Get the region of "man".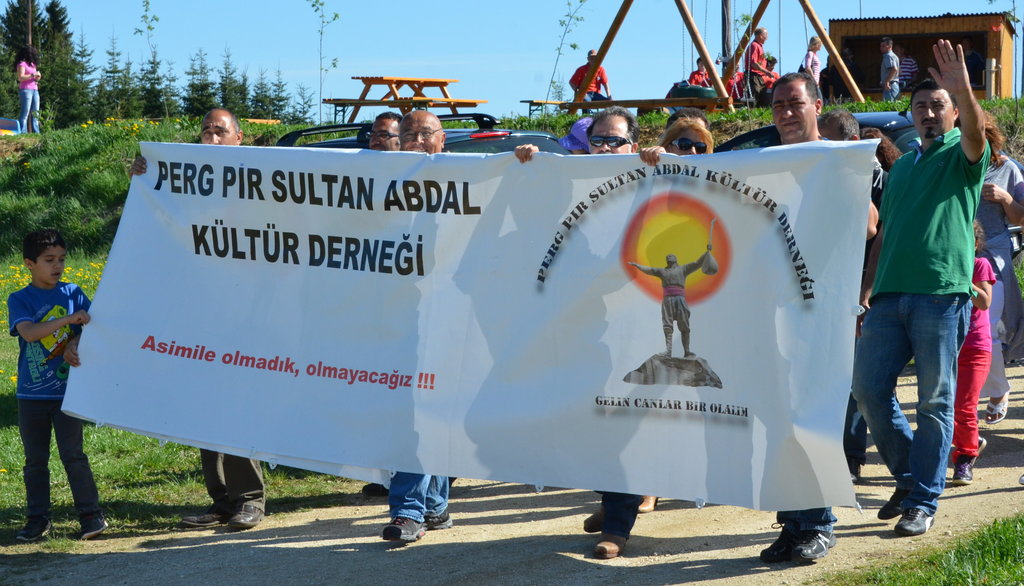
box(753, 72, 883, 566).
